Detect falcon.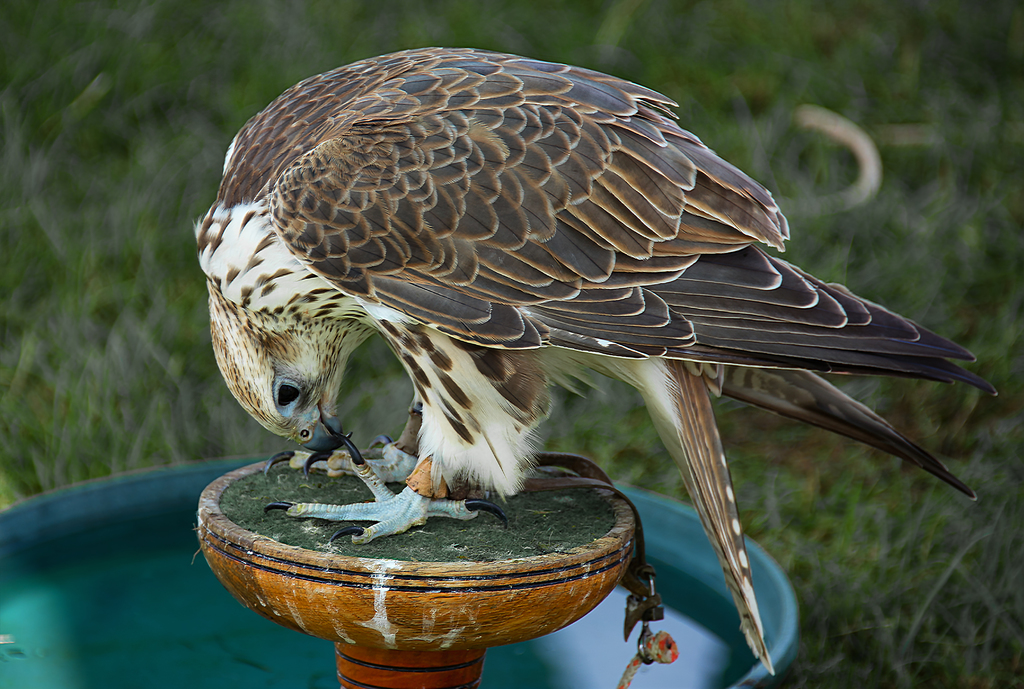
Detected at locate(194, 46, 997, 679).
